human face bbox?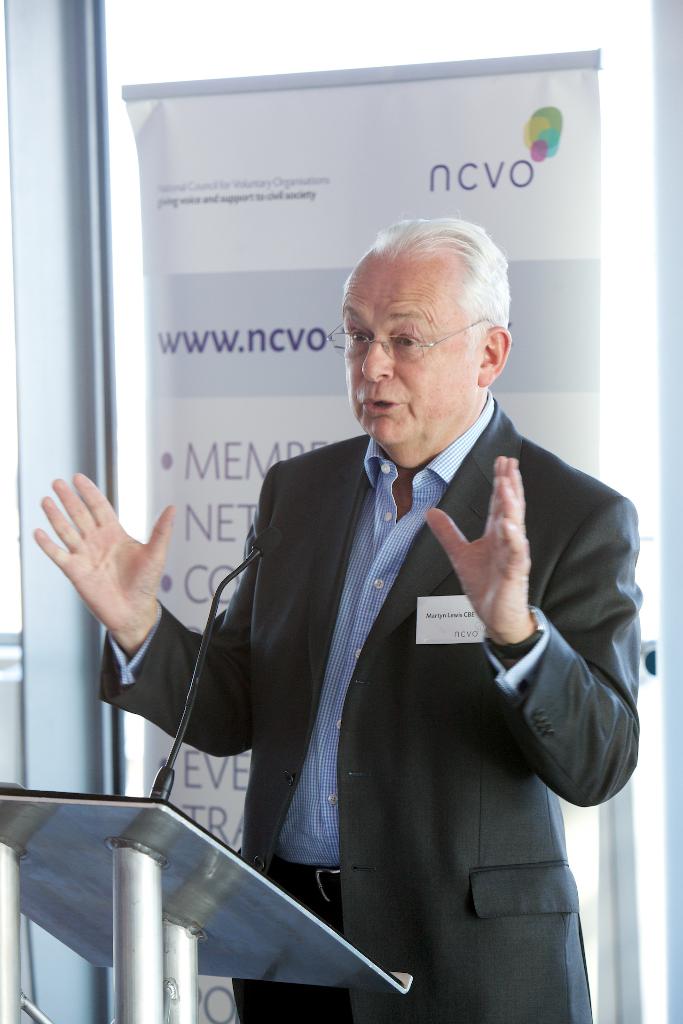
(339, 265, 477, 449)
